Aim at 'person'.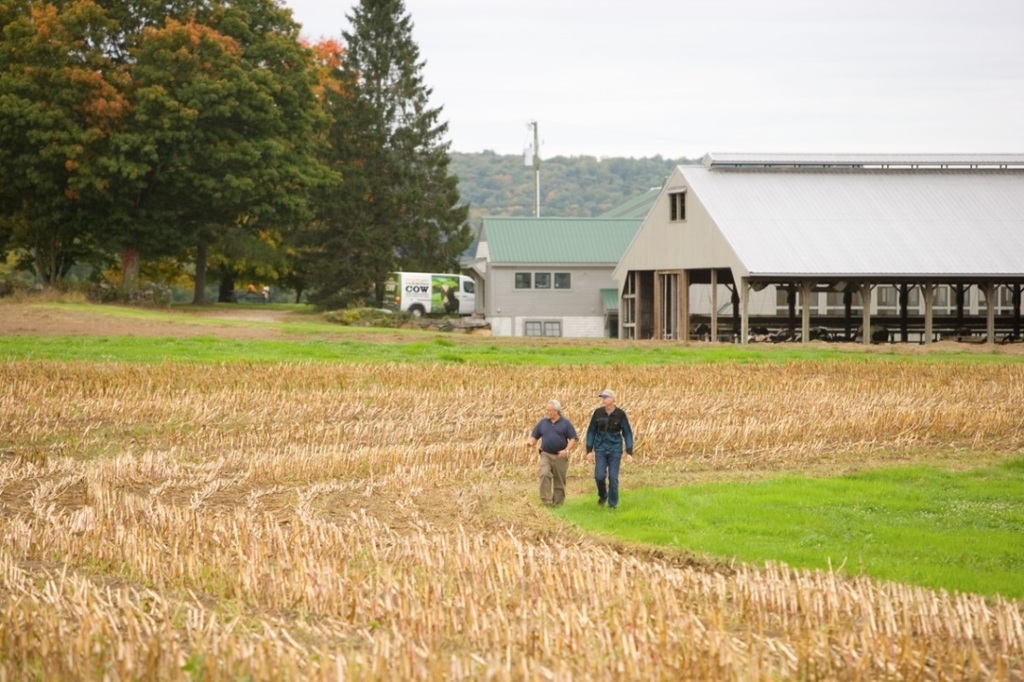
Aimed at left=530, top=399, right=576, bottom=505.
